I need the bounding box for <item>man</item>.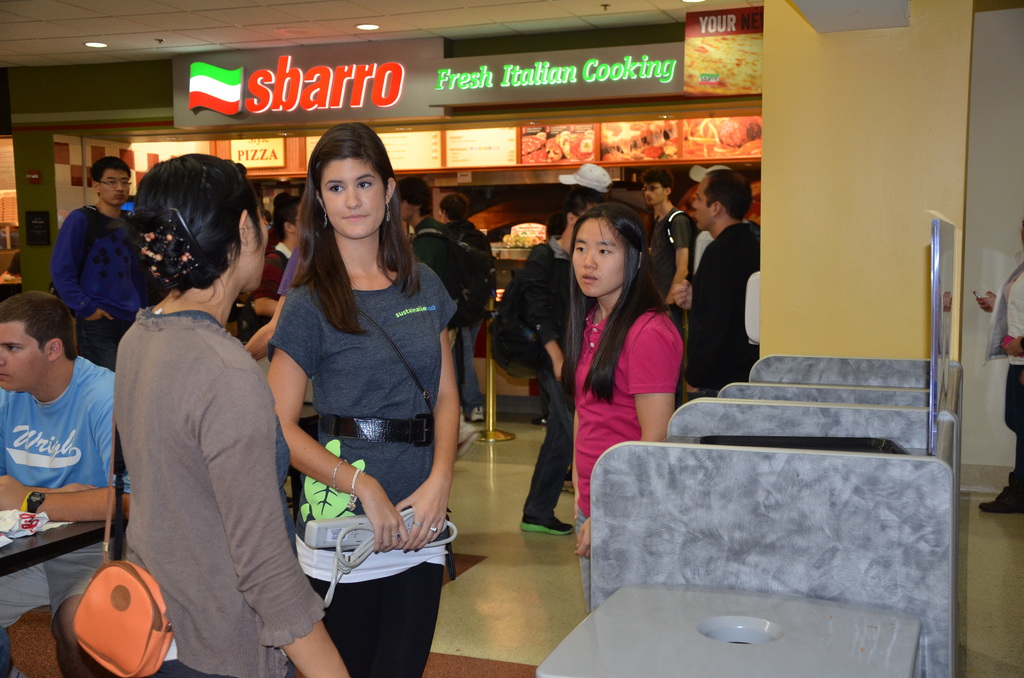
Here it is: <region>490, 193, 590, 538</region>.
